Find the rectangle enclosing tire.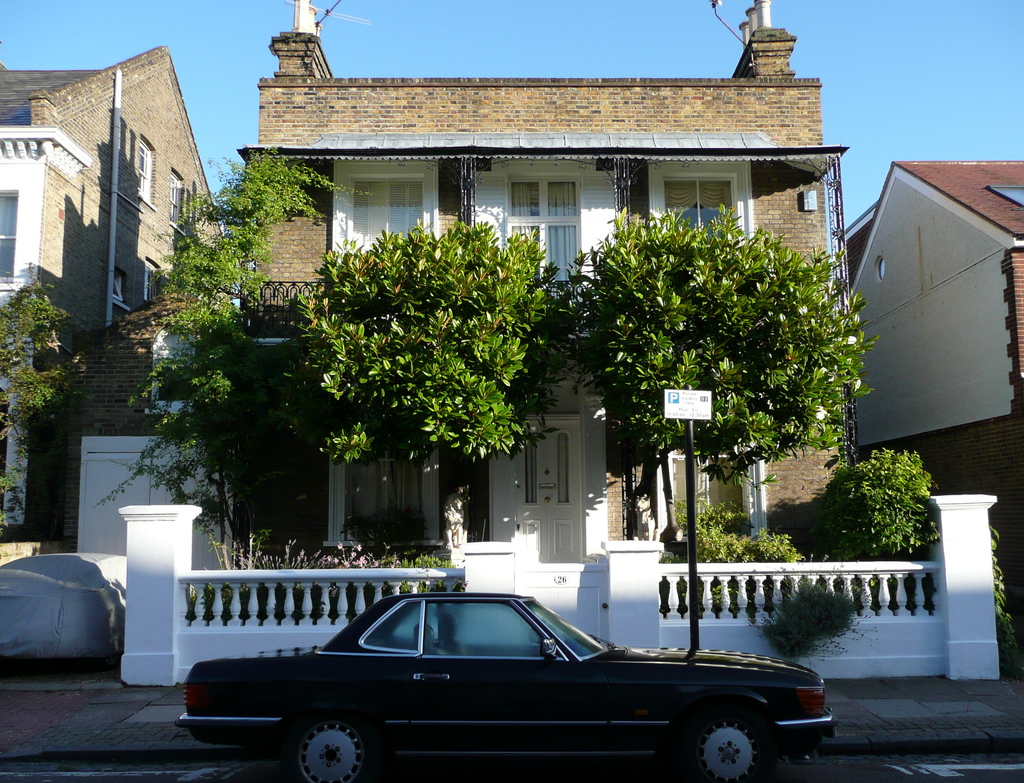
box=[687, 704, 761, 782].
